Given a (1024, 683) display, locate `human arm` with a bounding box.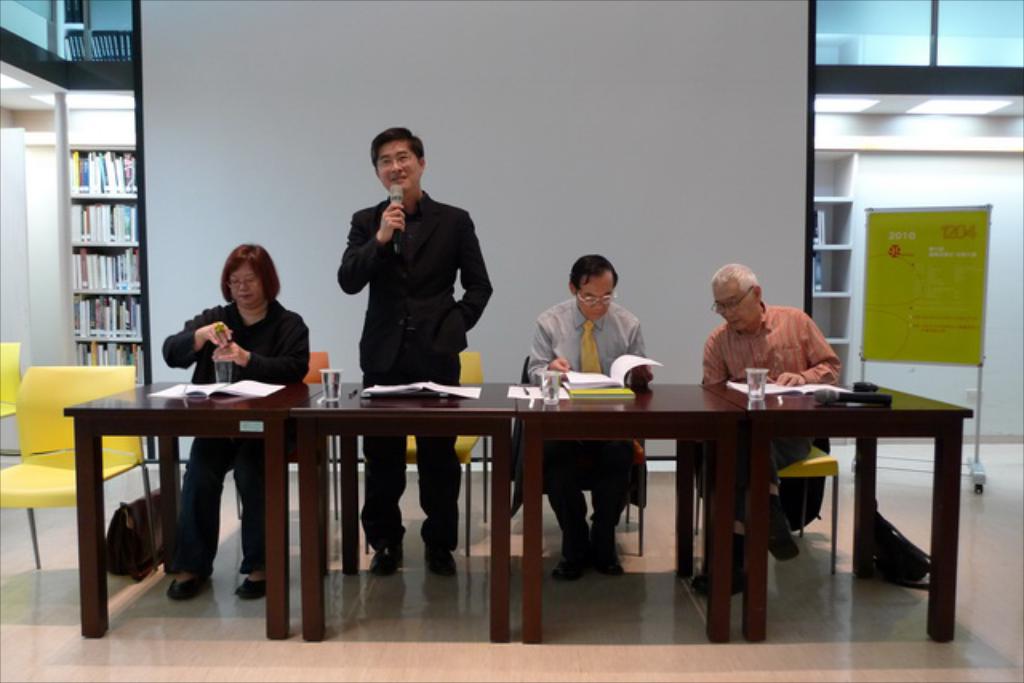
Located: 522,317,573,384.
